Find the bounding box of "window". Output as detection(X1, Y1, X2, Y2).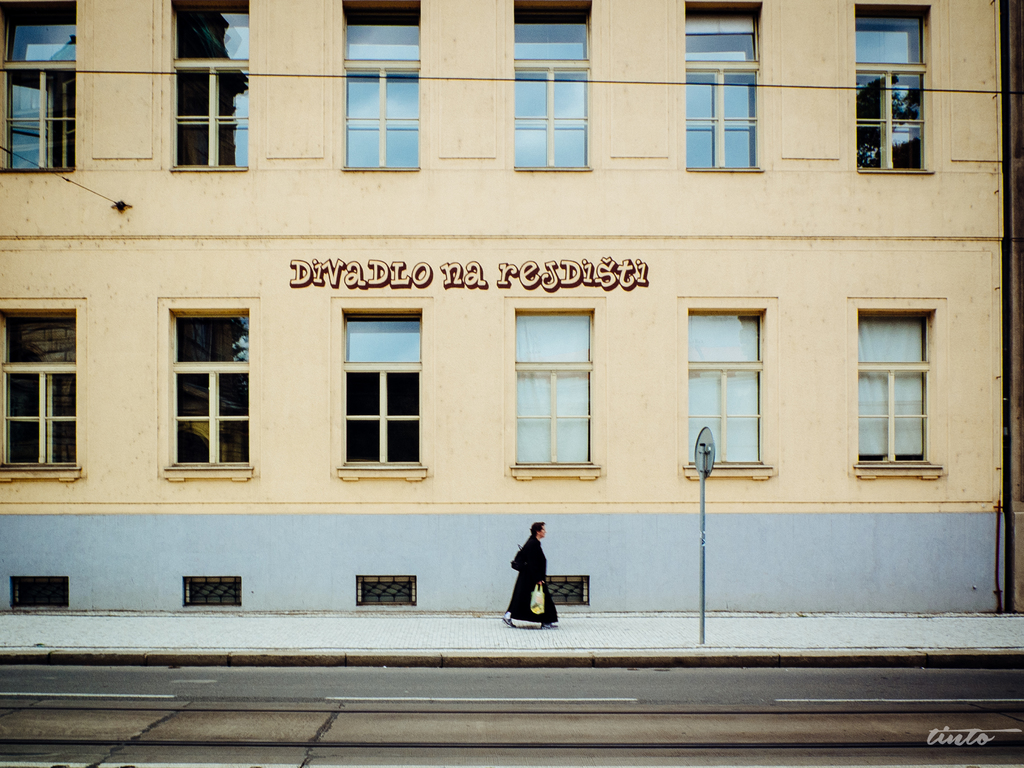
detection(0, 1, 78, 174).
